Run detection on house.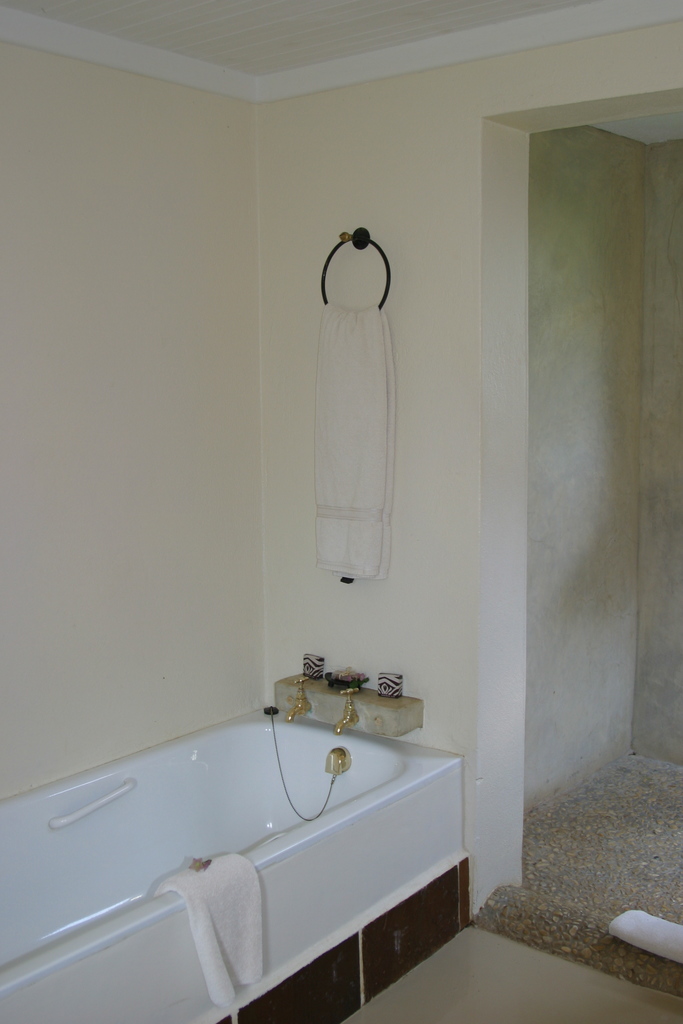
Result: <bbox>0, 0, 682, 1023</bbox>.
